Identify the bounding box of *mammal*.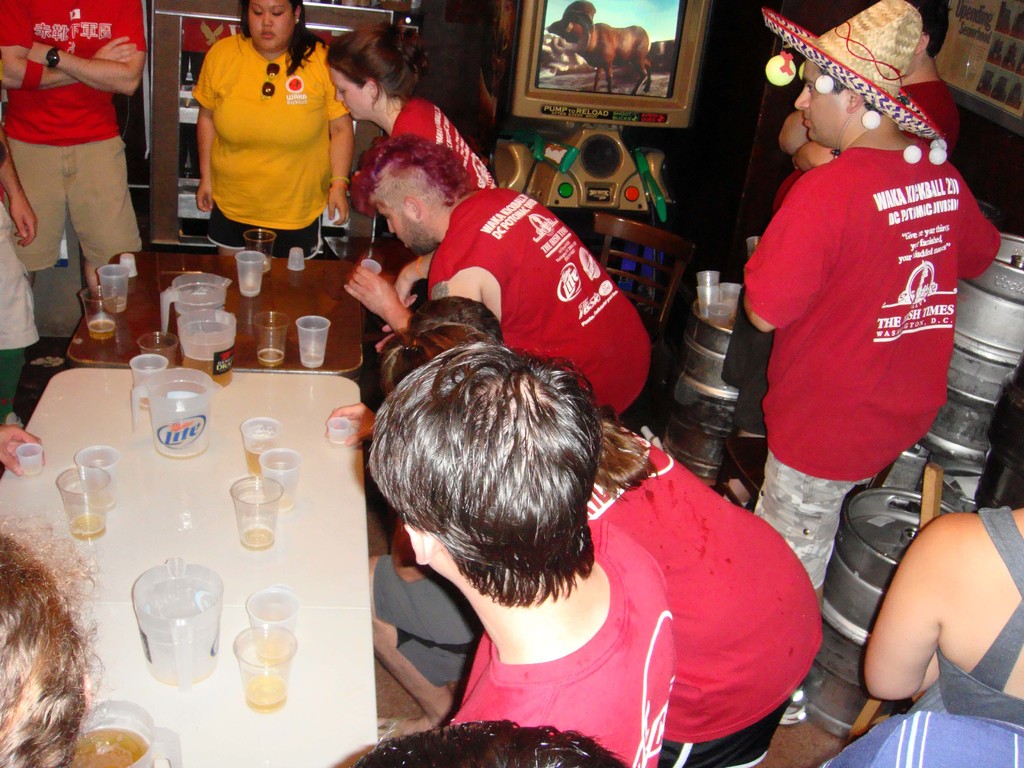
<region>361, 342, 669, 767</region>.
